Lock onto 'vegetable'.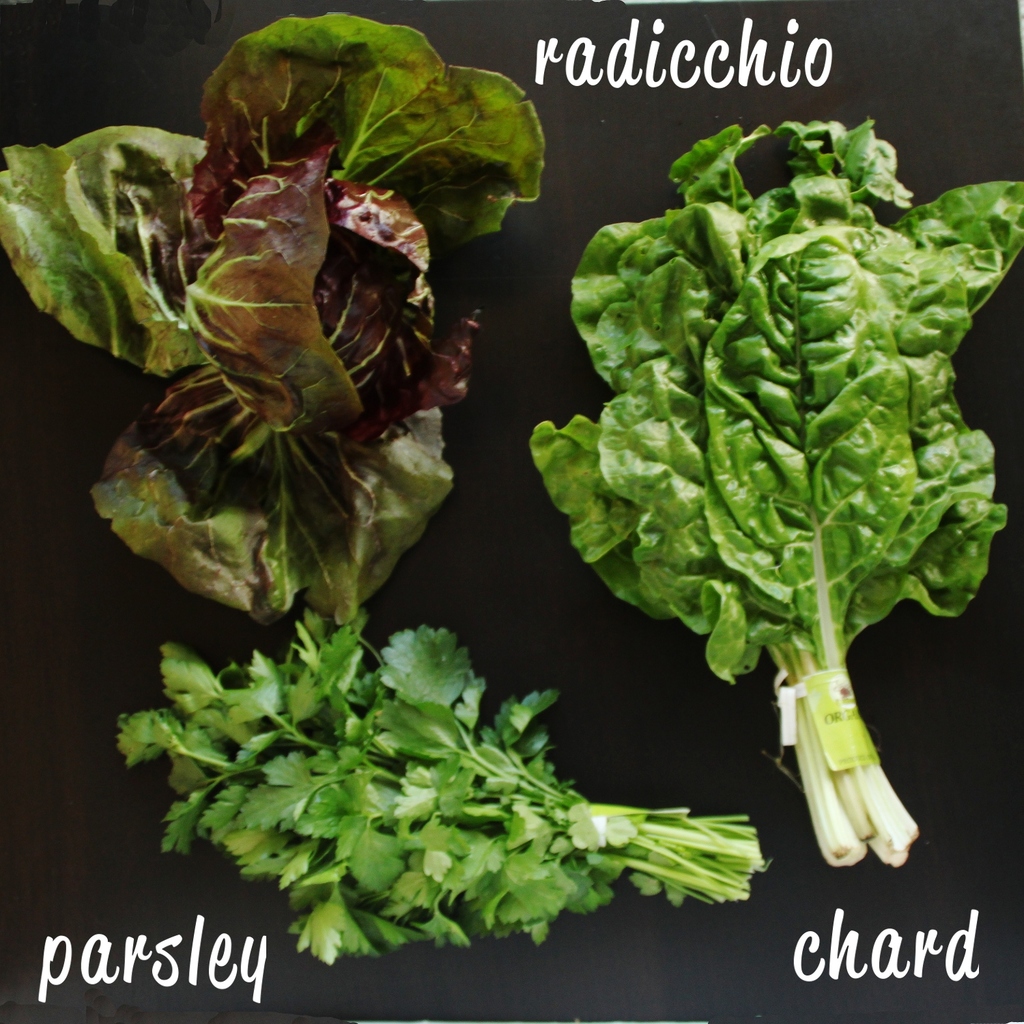
Locked: box(0, 12, 553, 626).
